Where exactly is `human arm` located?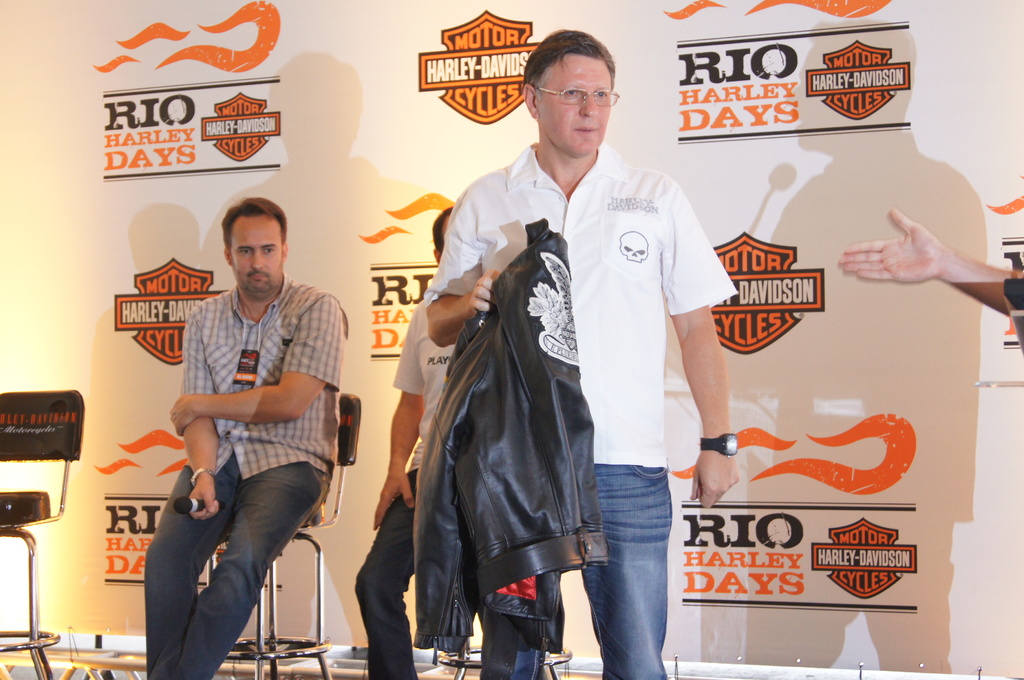
Its bounding box is 657/183/735/514.
